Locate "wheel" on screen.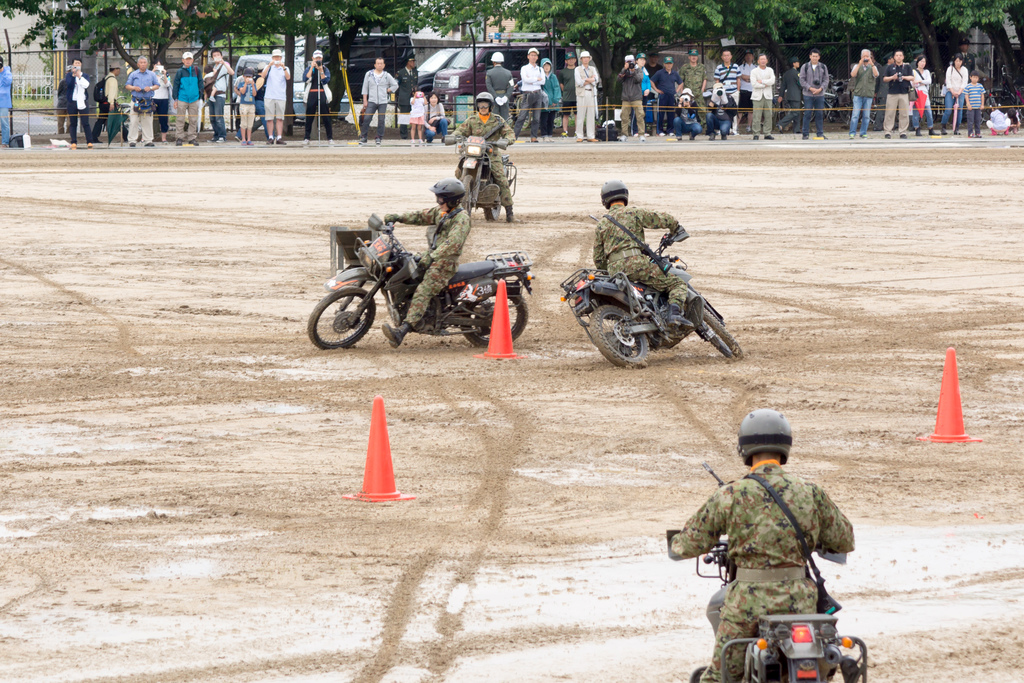
On screen at 700/309/745/359.
